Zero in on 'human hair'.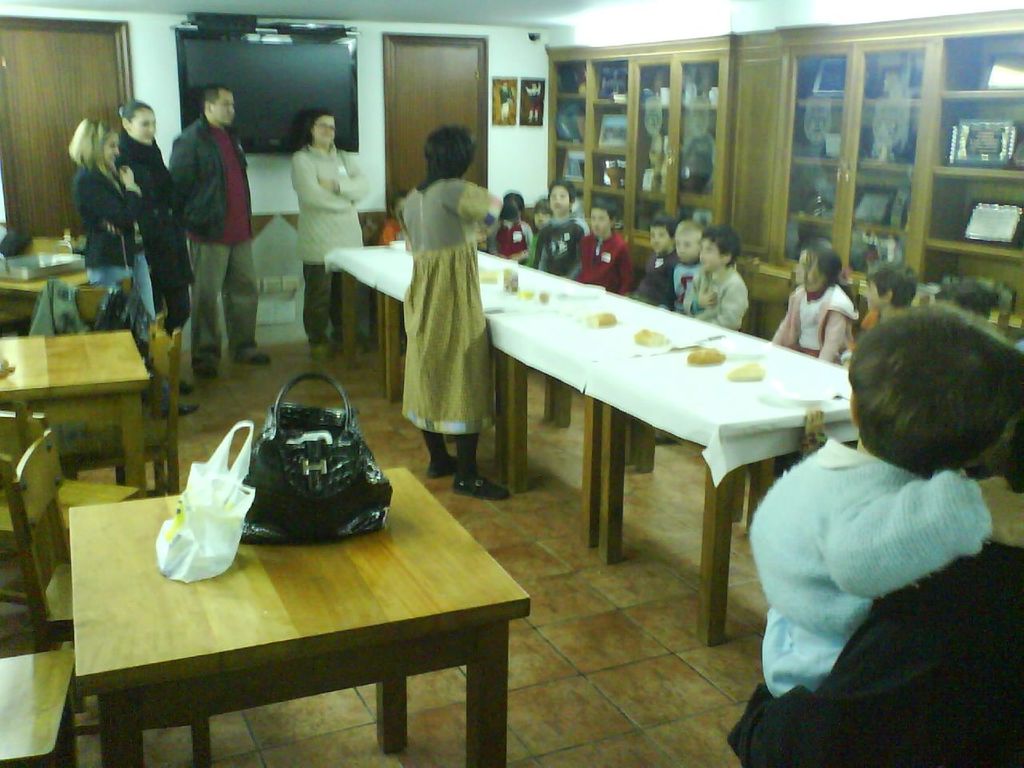
Zeroed in: rect(421, 118, 477, 190).
